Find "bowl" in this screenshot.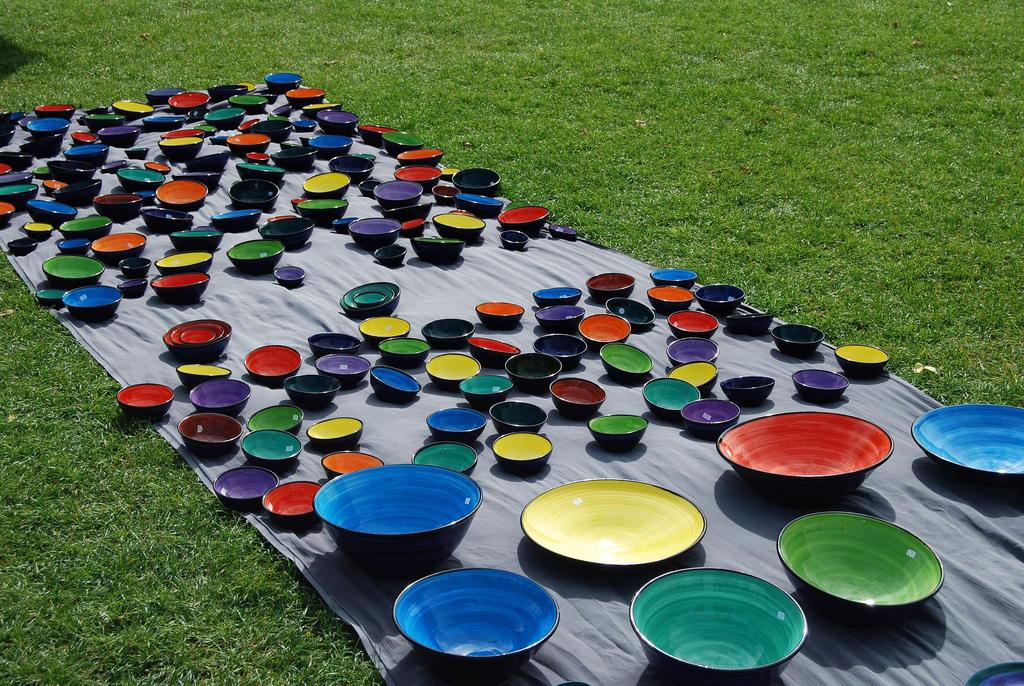
The bounding box for "bowl" is region(351, 215, 400, 250).
